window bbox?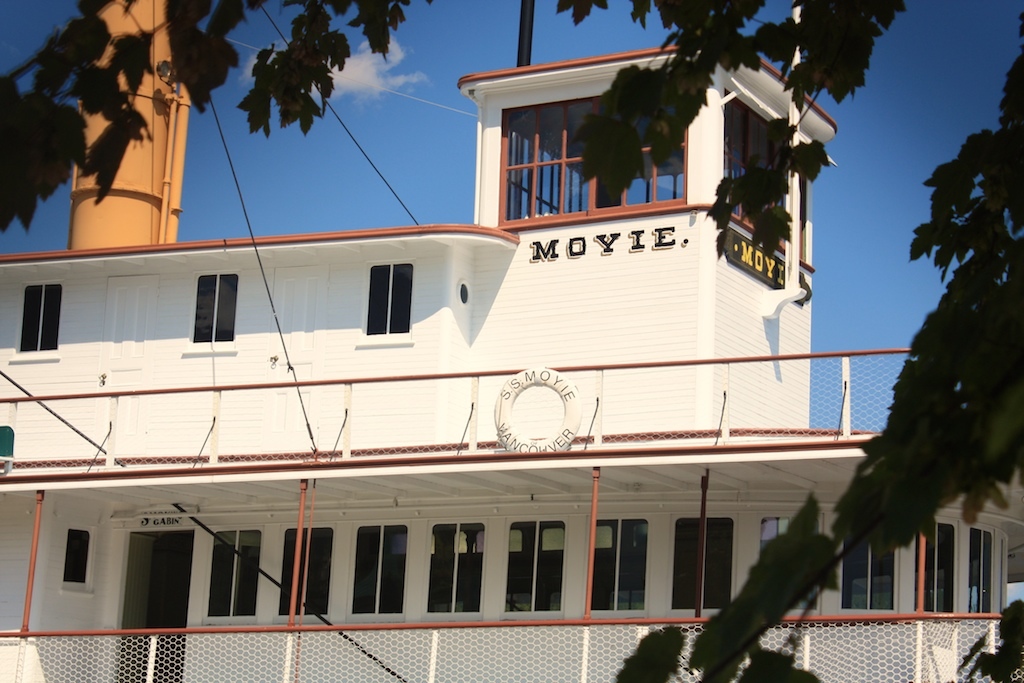
left=590, top=518, right=650, bottom=618
